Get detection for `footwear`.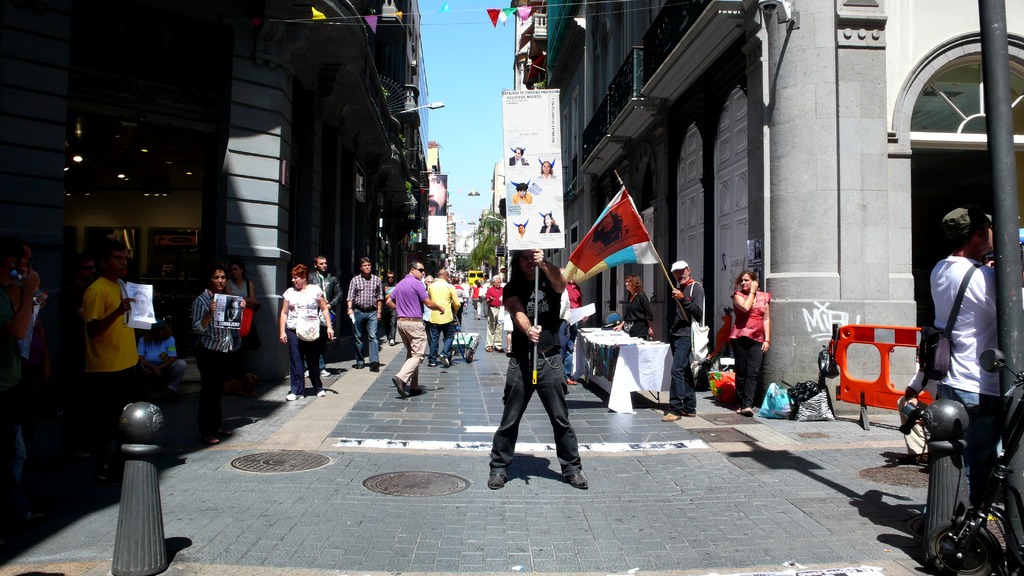
Detection: {"left": 305, "top": 372, "right": 310, "bottom": 378}.
